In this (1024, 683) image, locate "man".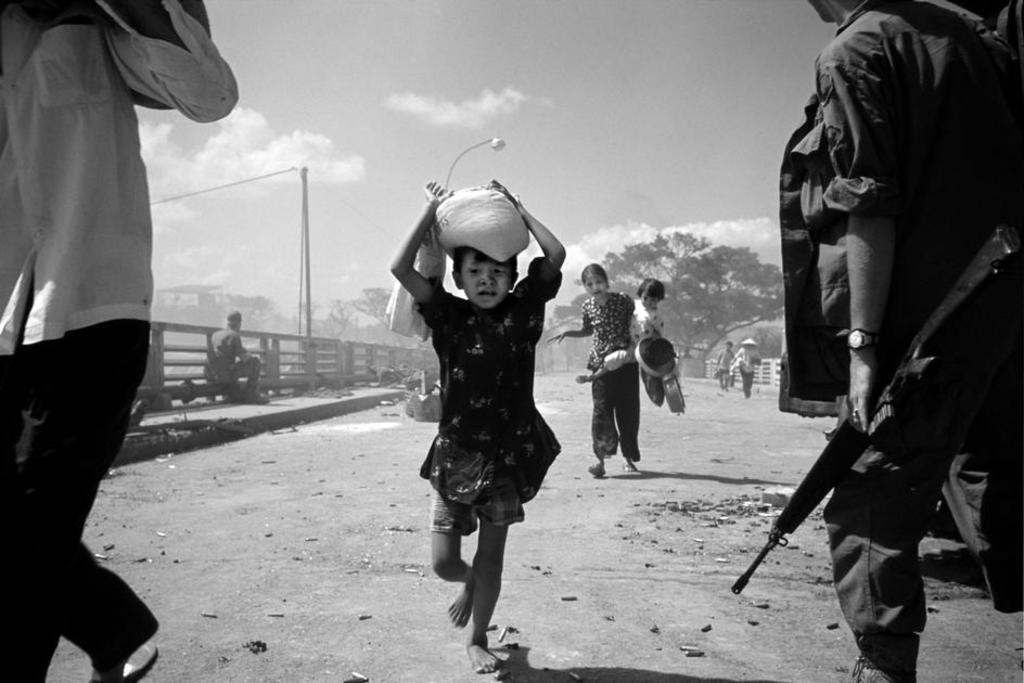
Bounding box: 778, 0, 1004, 661.
